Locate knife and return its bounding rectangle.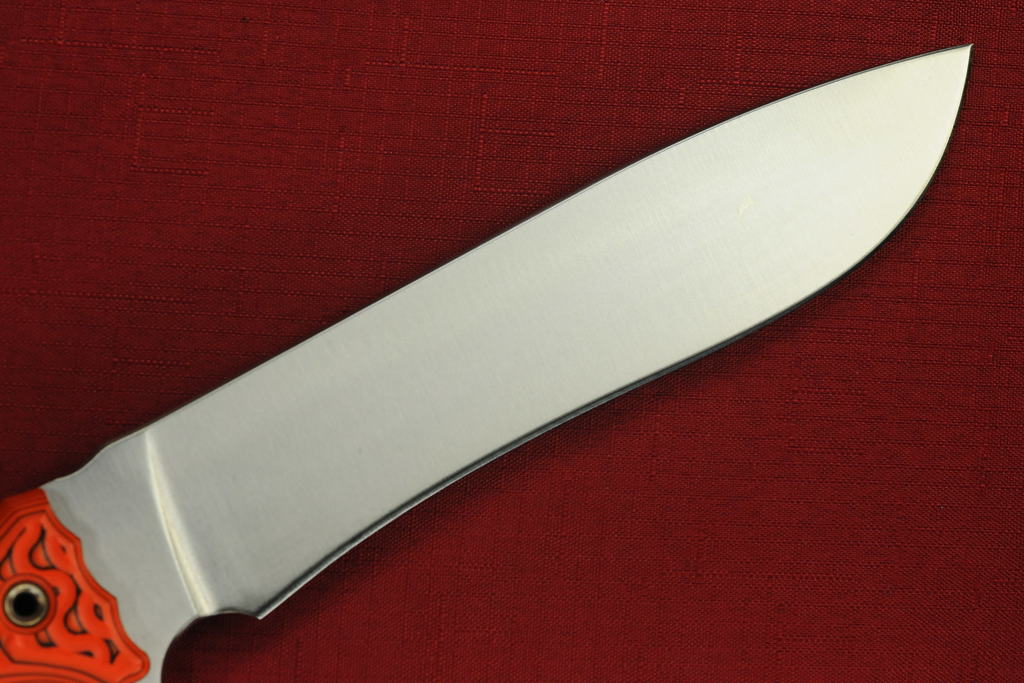
(x1=0, y1=42, x2=975, y2=682).
